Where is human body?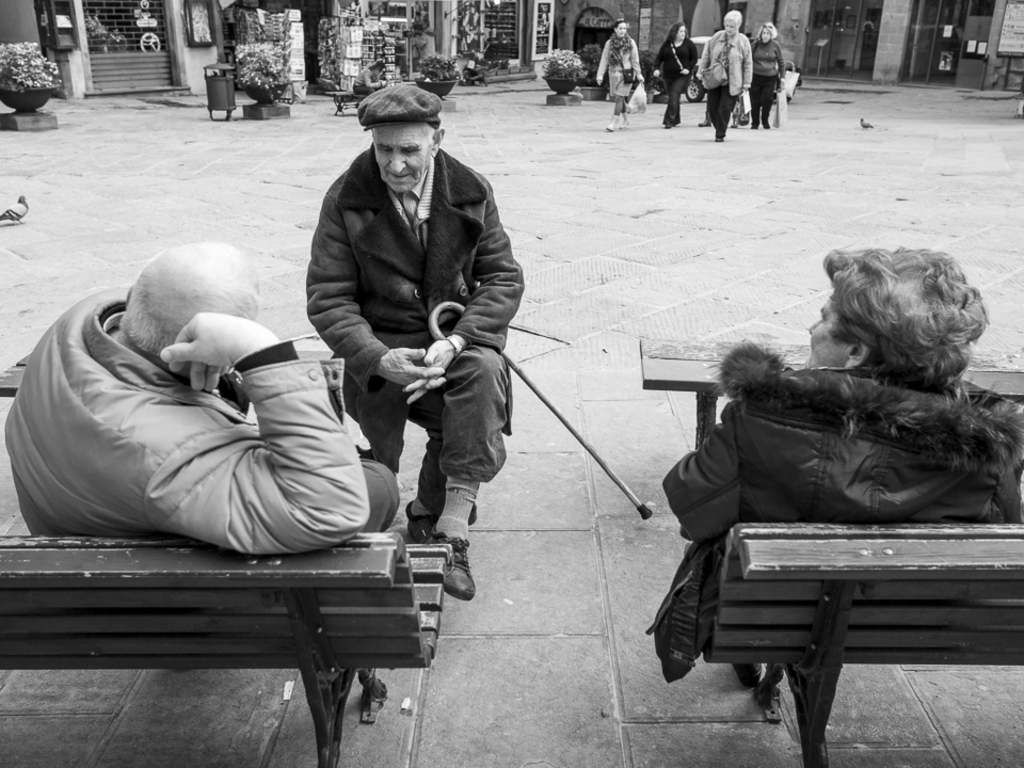
[left=653, top=17, right=699, bottom=132].
